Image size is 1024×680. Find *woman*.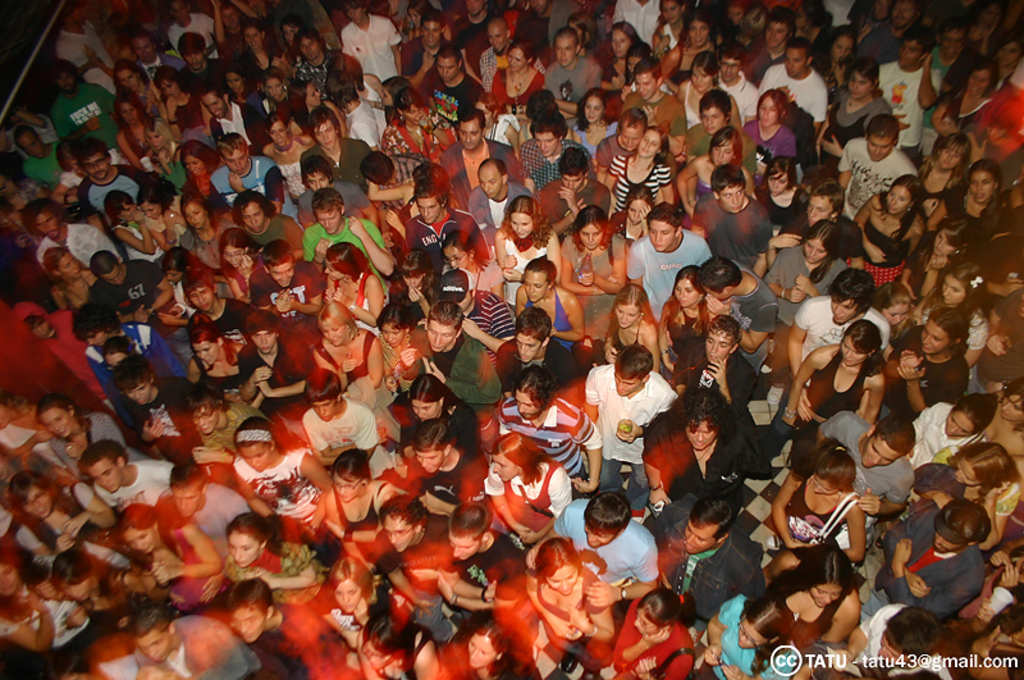
134,170,188,254.
